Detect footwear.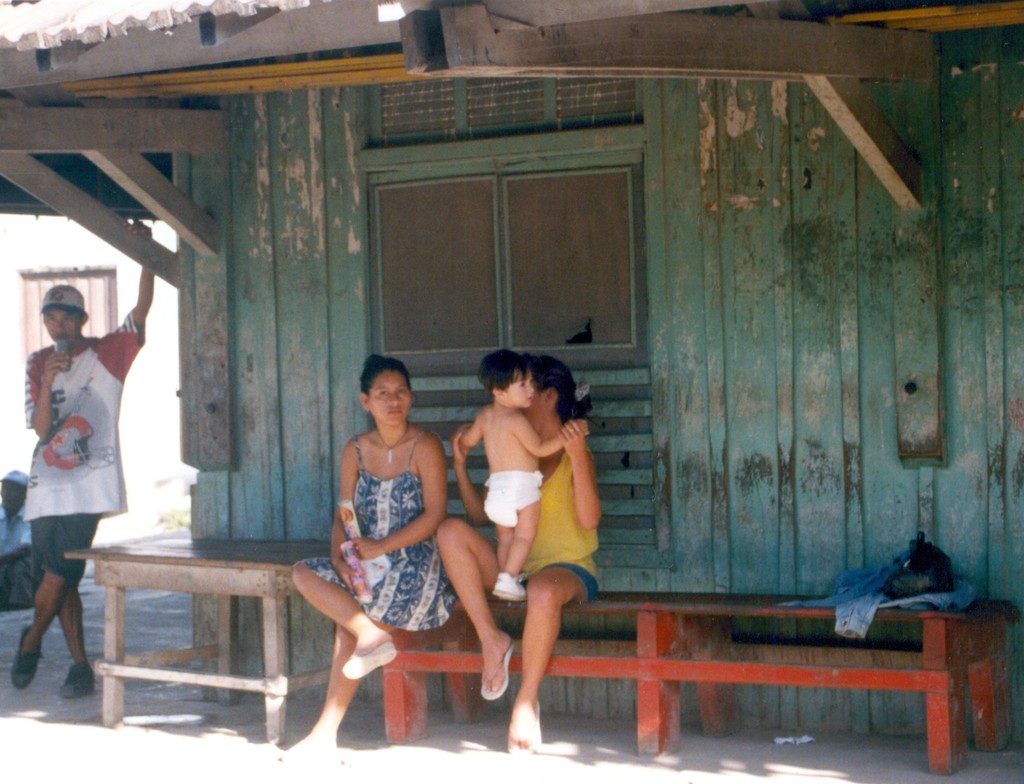
Detected at <bbox>490, 574, 522, 597</bbox>.
